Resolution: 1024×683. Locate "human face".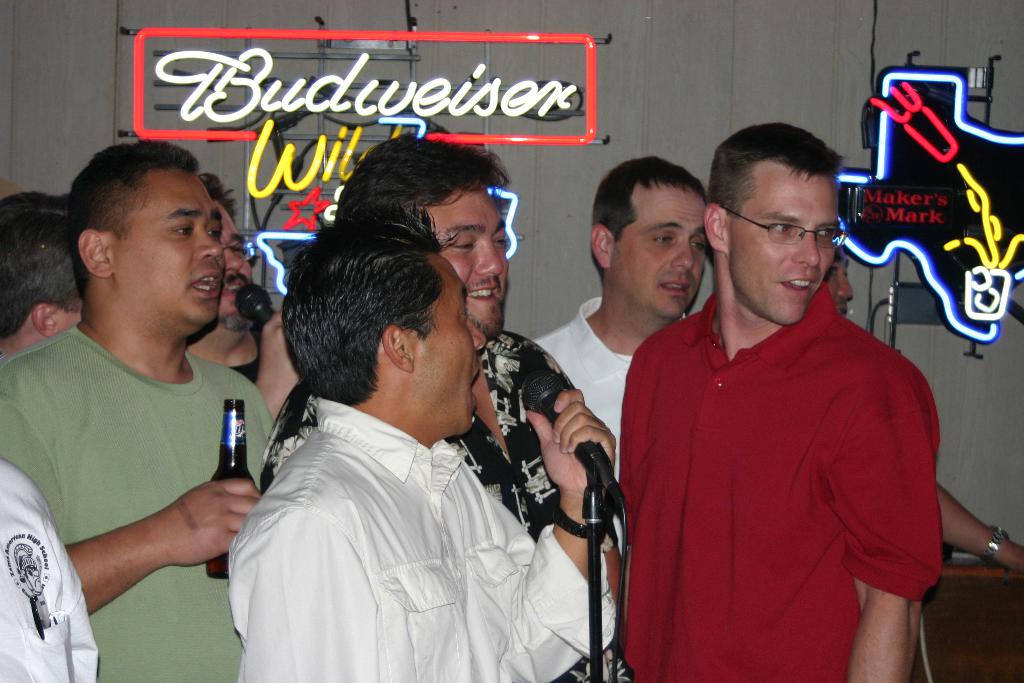
[x1=426, y1=184, x2=511, y2=344].
